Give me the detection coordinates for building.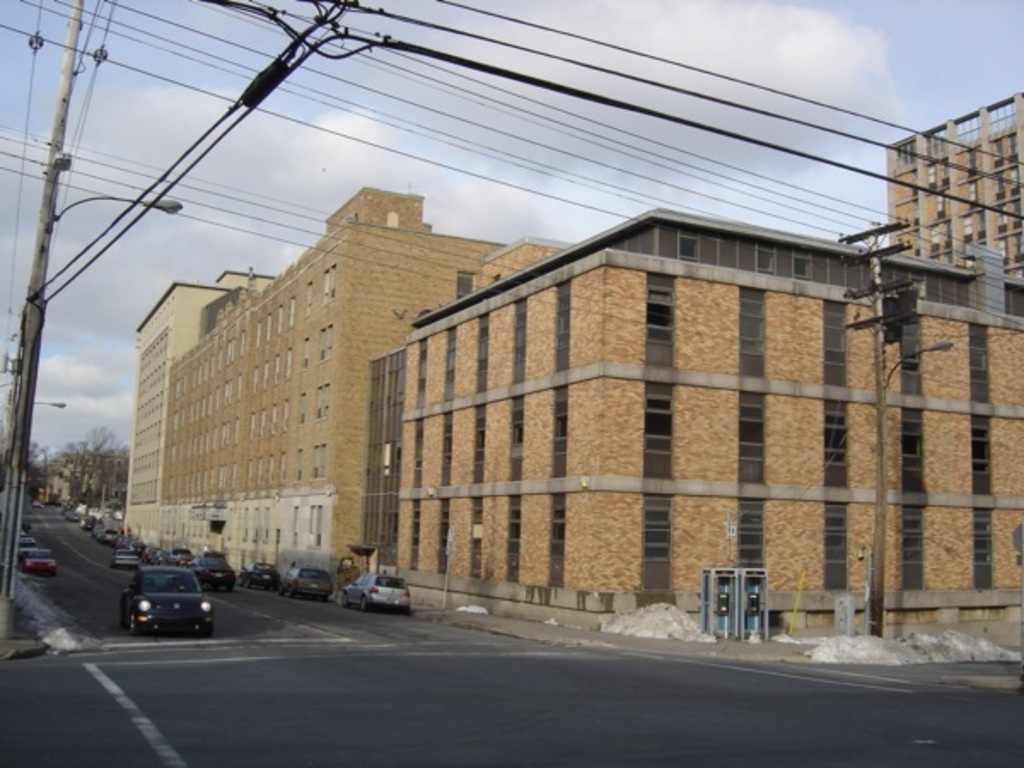
rect(32, 452, 113, 498).
